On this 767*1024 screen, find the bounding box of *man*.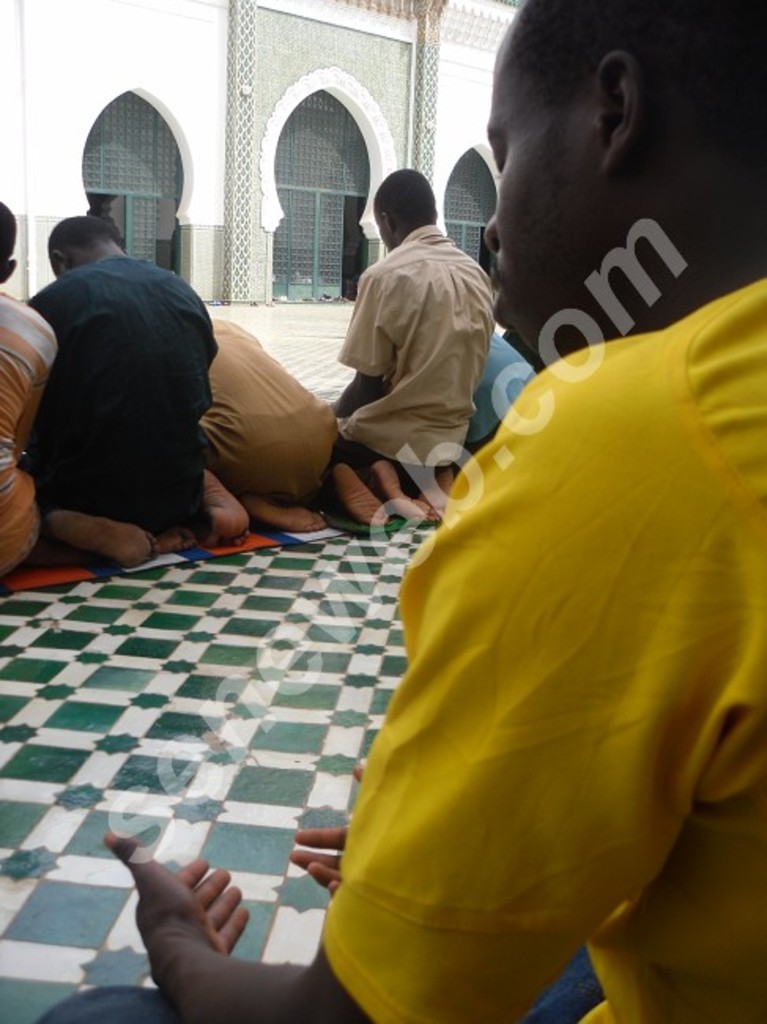
Bounding box: (299, 161, 501, 529).
